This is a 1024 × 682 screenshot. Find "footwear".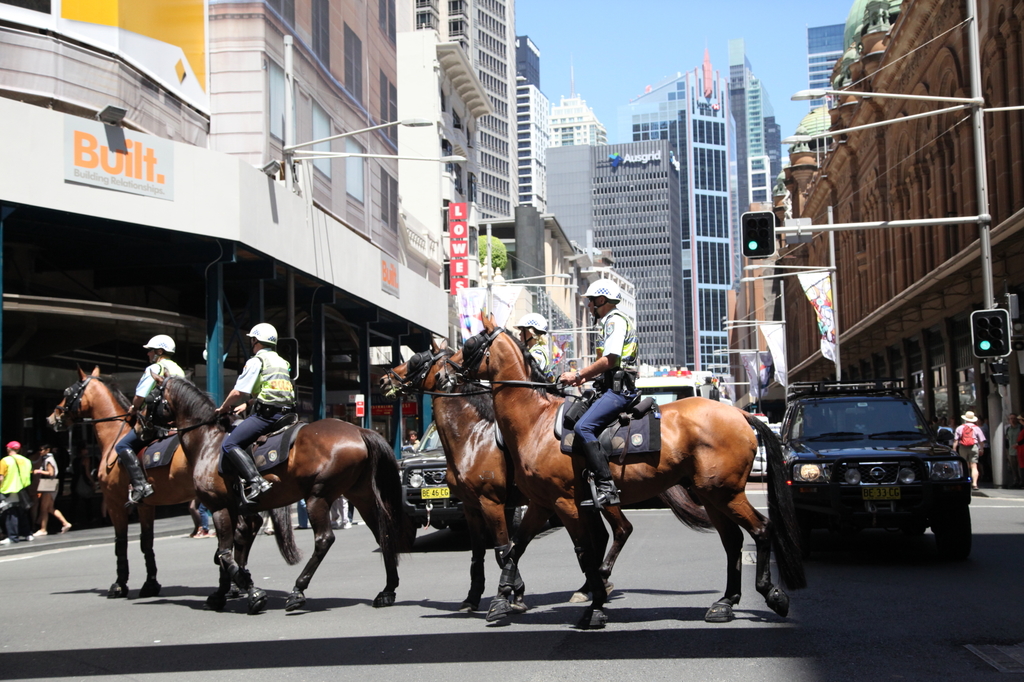
Bounding box: <box>189,525,211,540</box>.
